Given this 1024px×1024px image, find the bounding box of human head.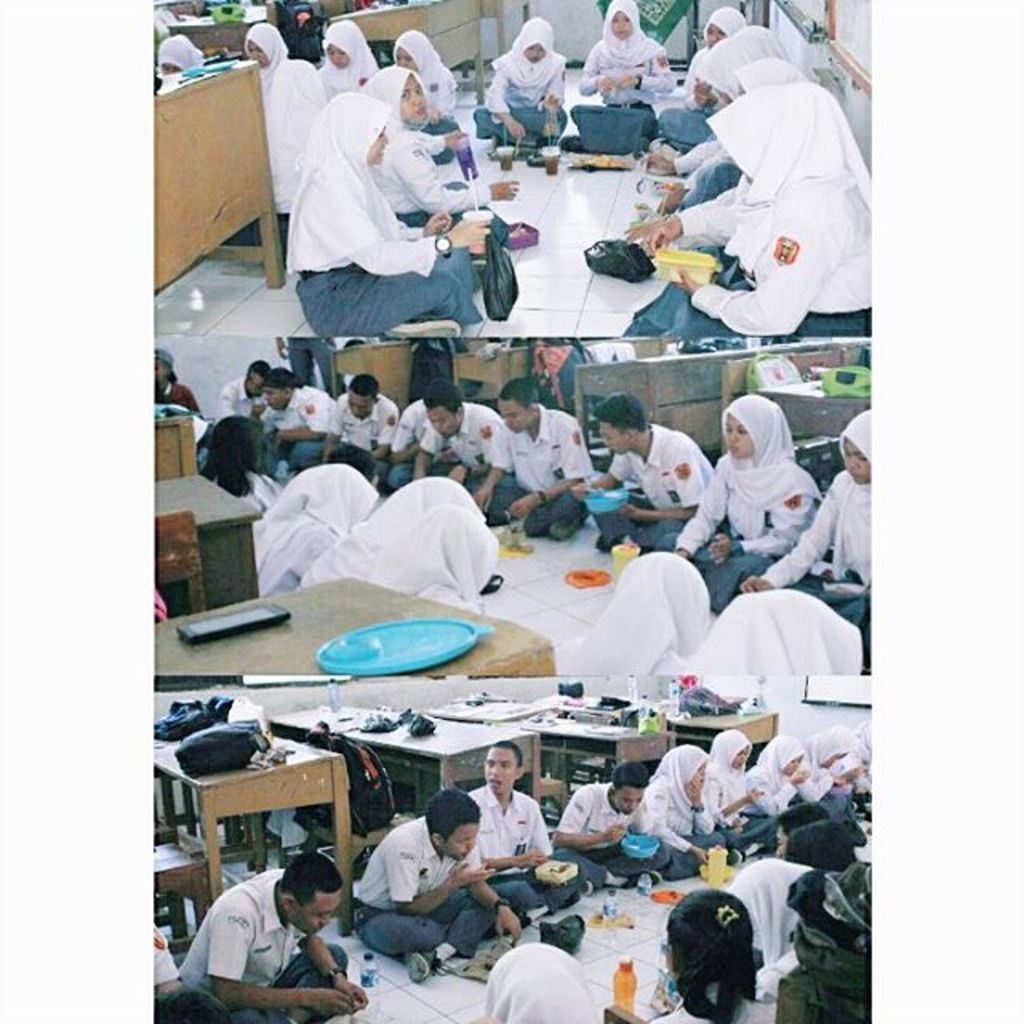
bbox=(237, 352, 275, 398).
